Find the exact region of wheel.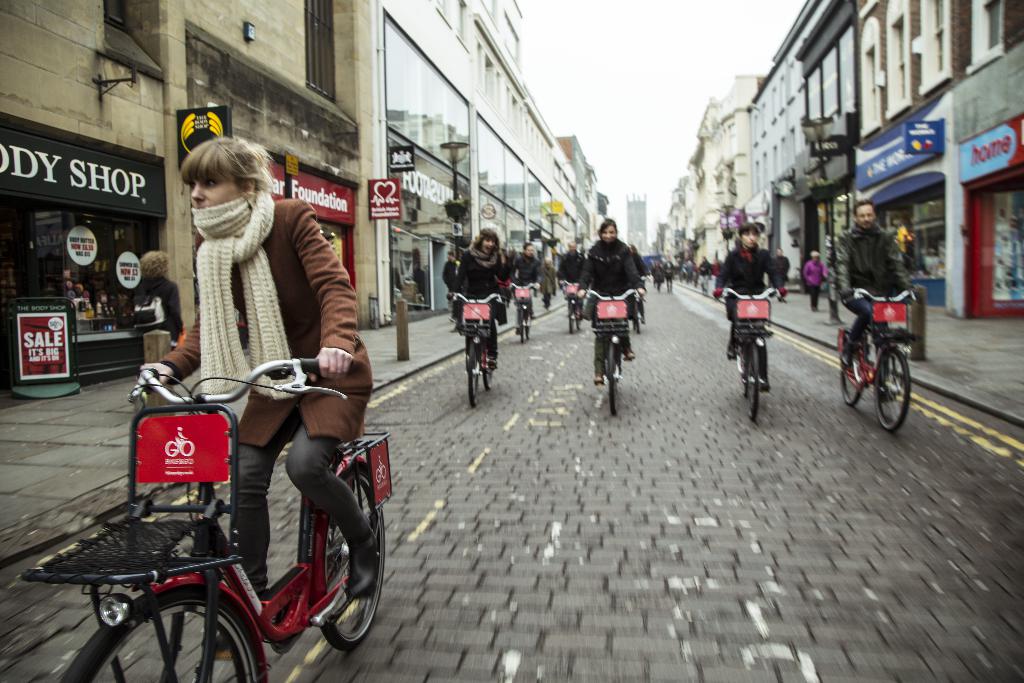
Exact region: 483, 366, 496, 392.
